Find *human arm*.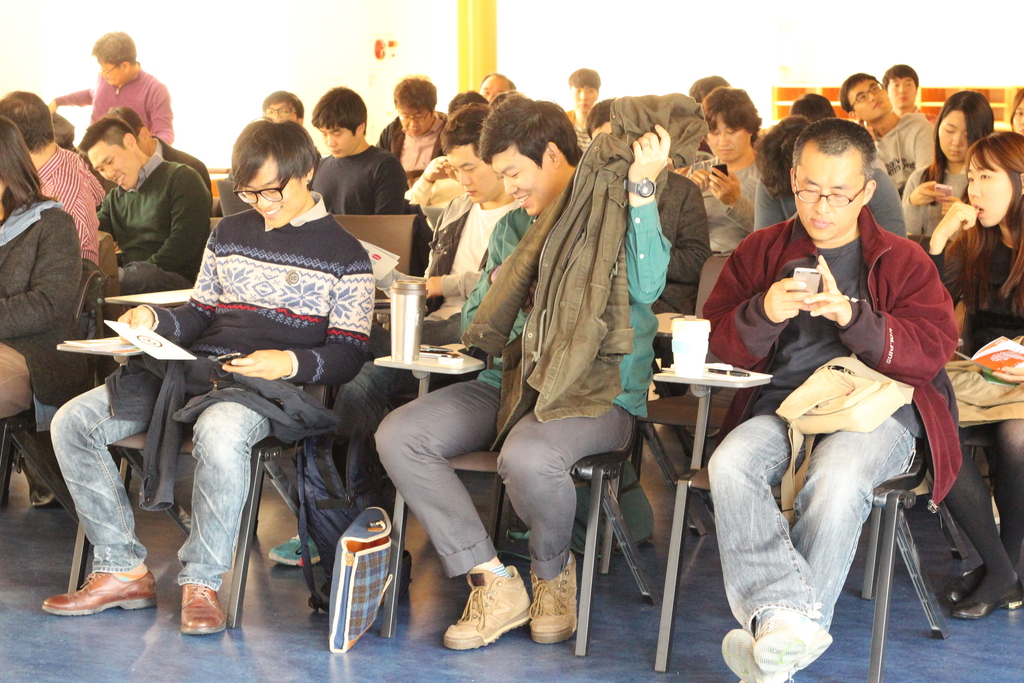
699/231/812/375.
